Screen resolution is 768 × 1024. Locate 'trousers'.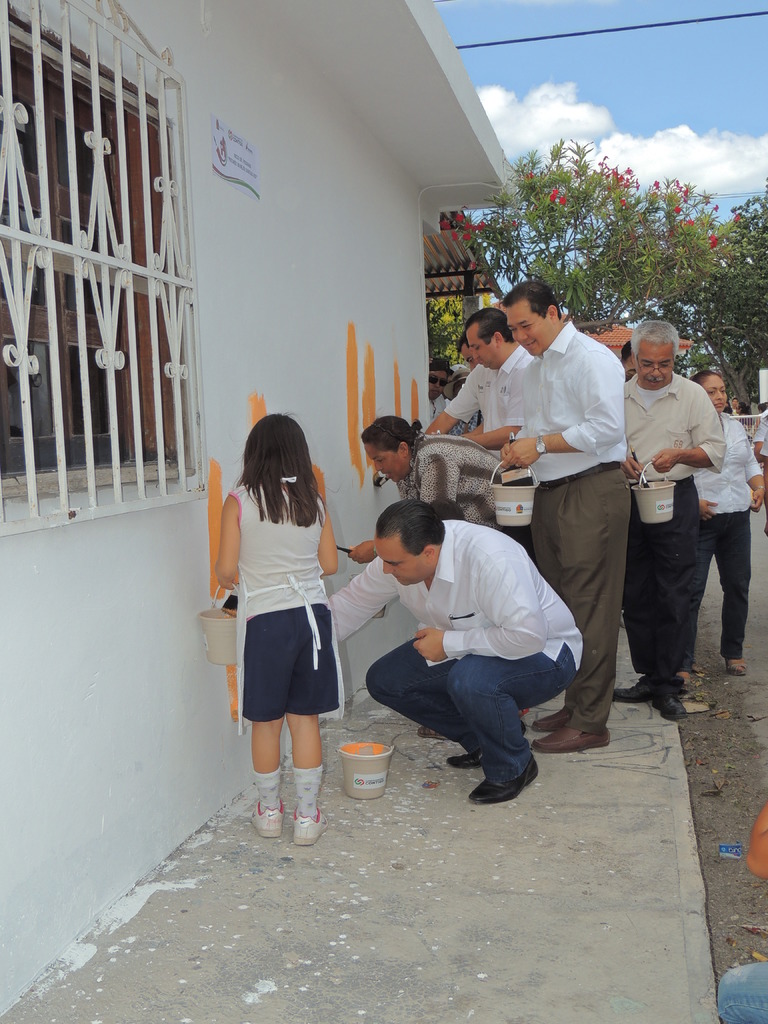
bbox(713, 958, 767, 1023).
